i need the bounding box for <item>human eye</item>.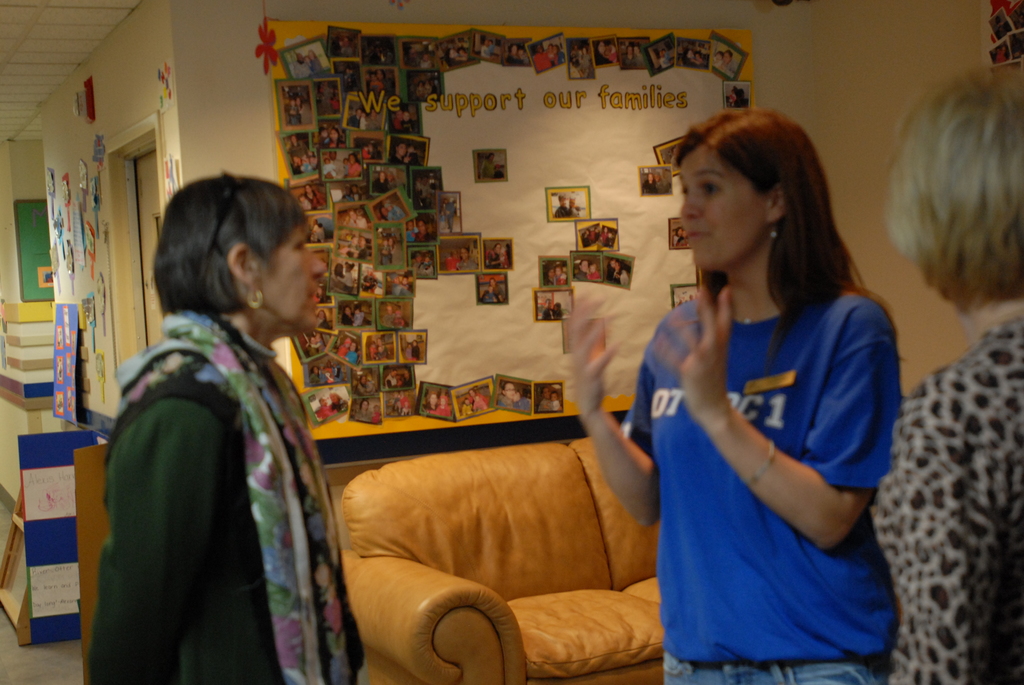
Here it is: 697, 180, 721, 193.
